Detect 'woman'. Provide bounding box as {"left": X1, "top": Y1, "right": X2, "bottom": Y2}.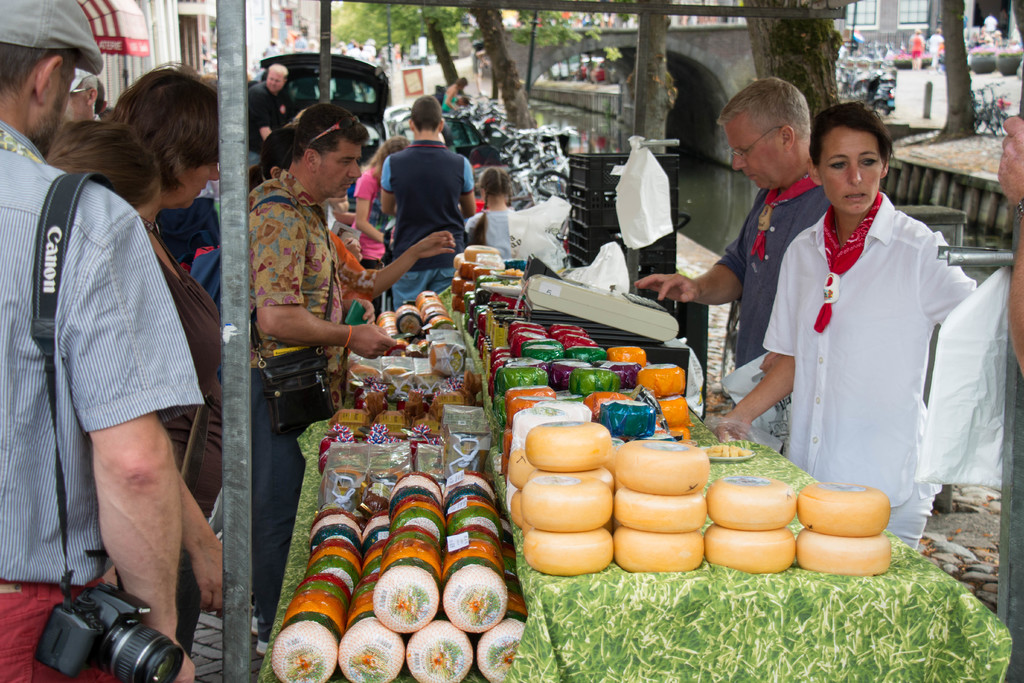
{"left": 109, "top": 67, "right": 221, "bottom": 682}.
